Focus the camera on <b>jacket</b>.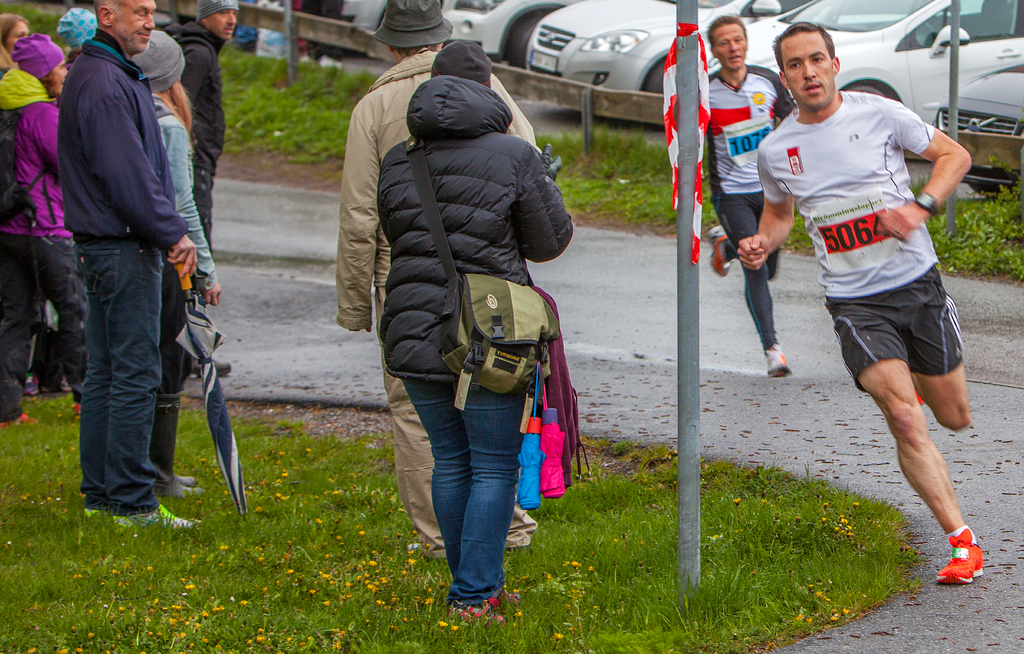
Focus region: <region>163, 20, 232, 159</region>.
